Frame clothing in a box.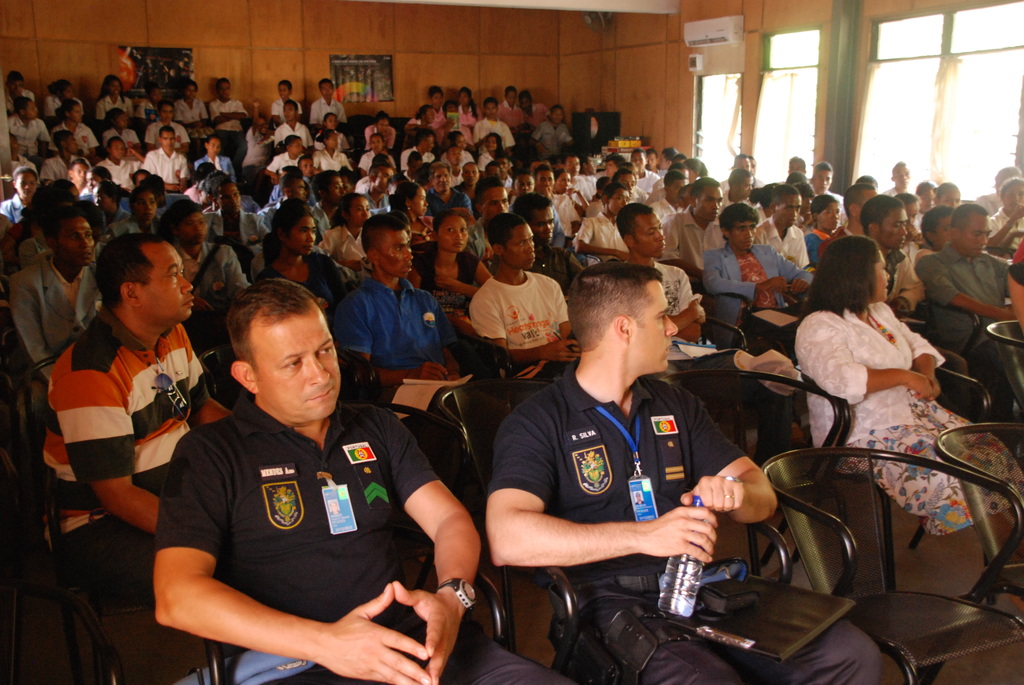
83, 209, 124, 232.
